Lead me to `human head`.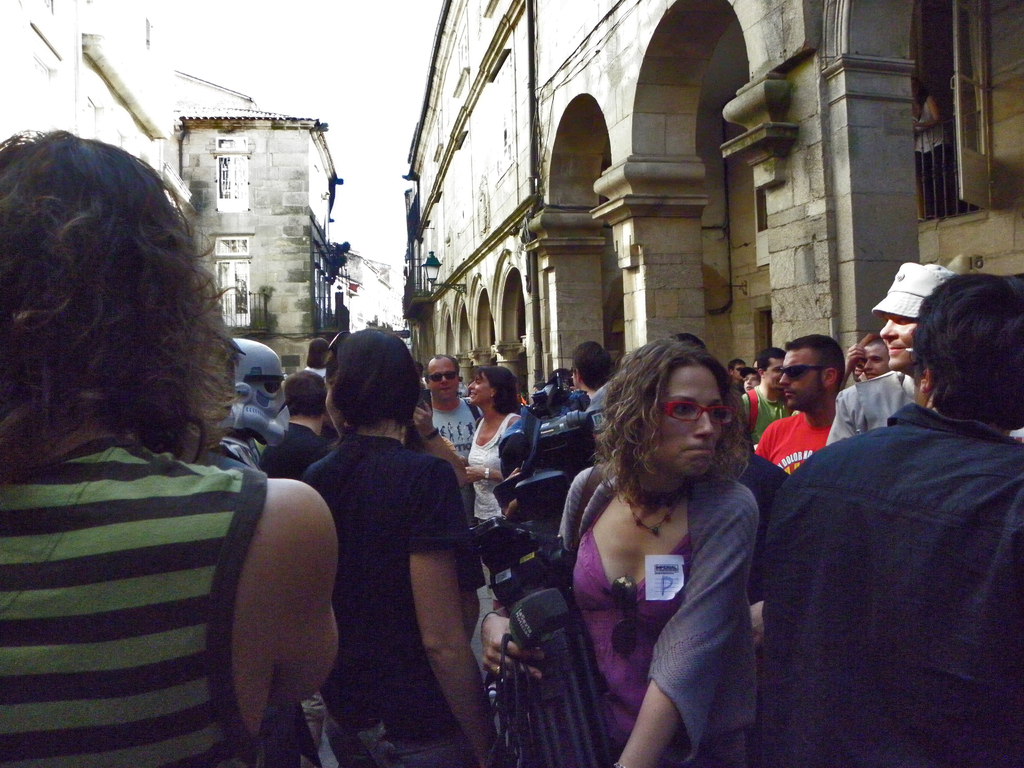
Lead to detection(574, 340, 610, 392).
